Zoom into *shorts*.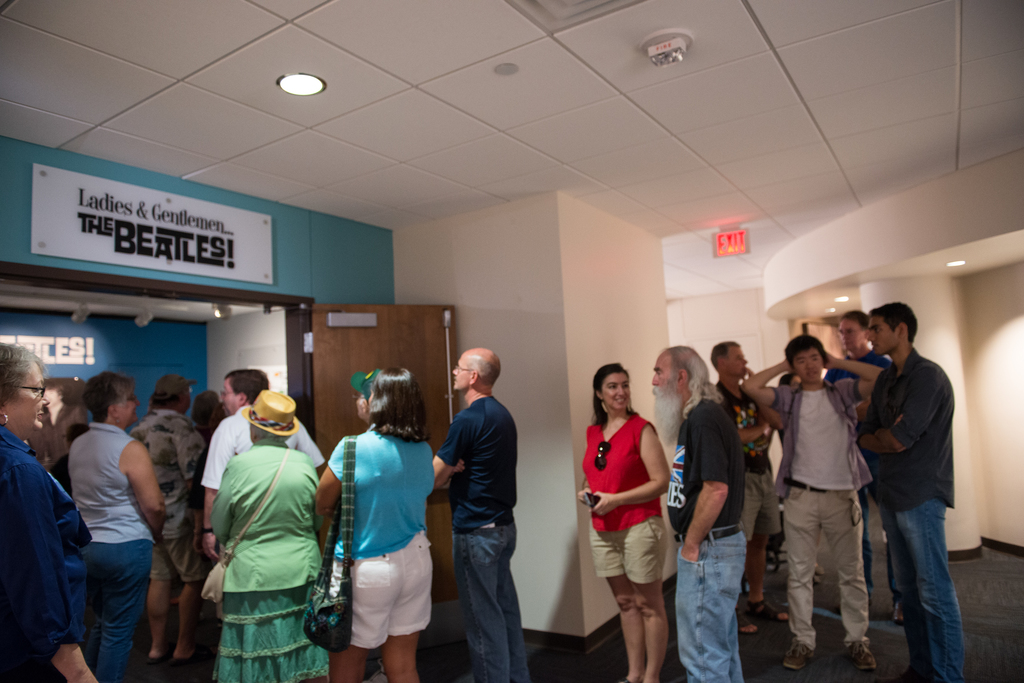
Zoom target: (591,514,666,584).
